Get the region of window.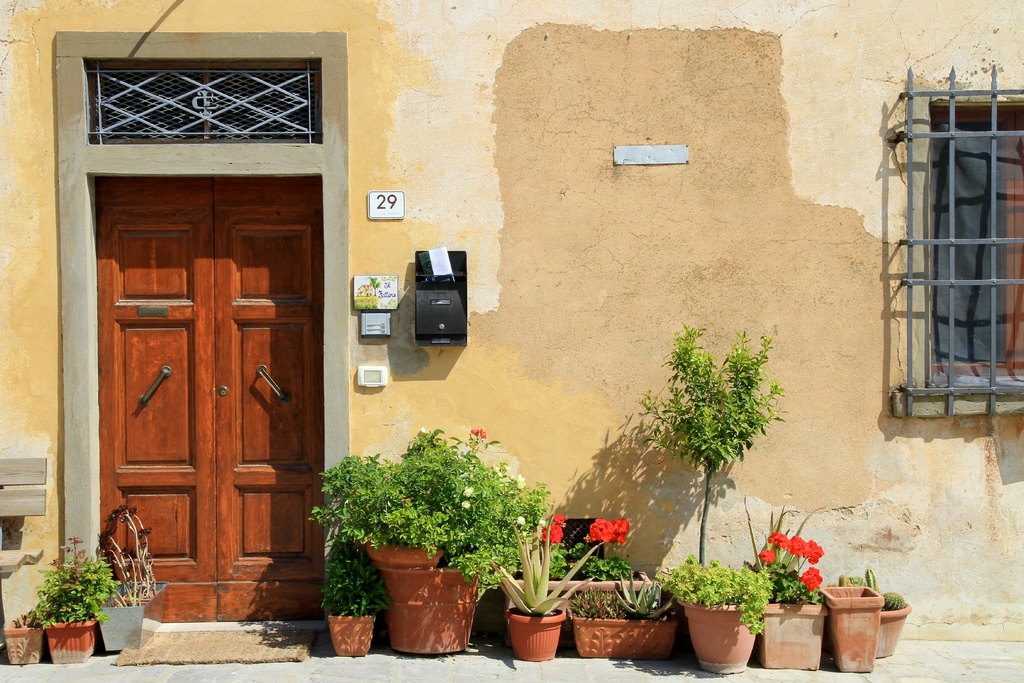
<box>918,97,1023,397</box>.
